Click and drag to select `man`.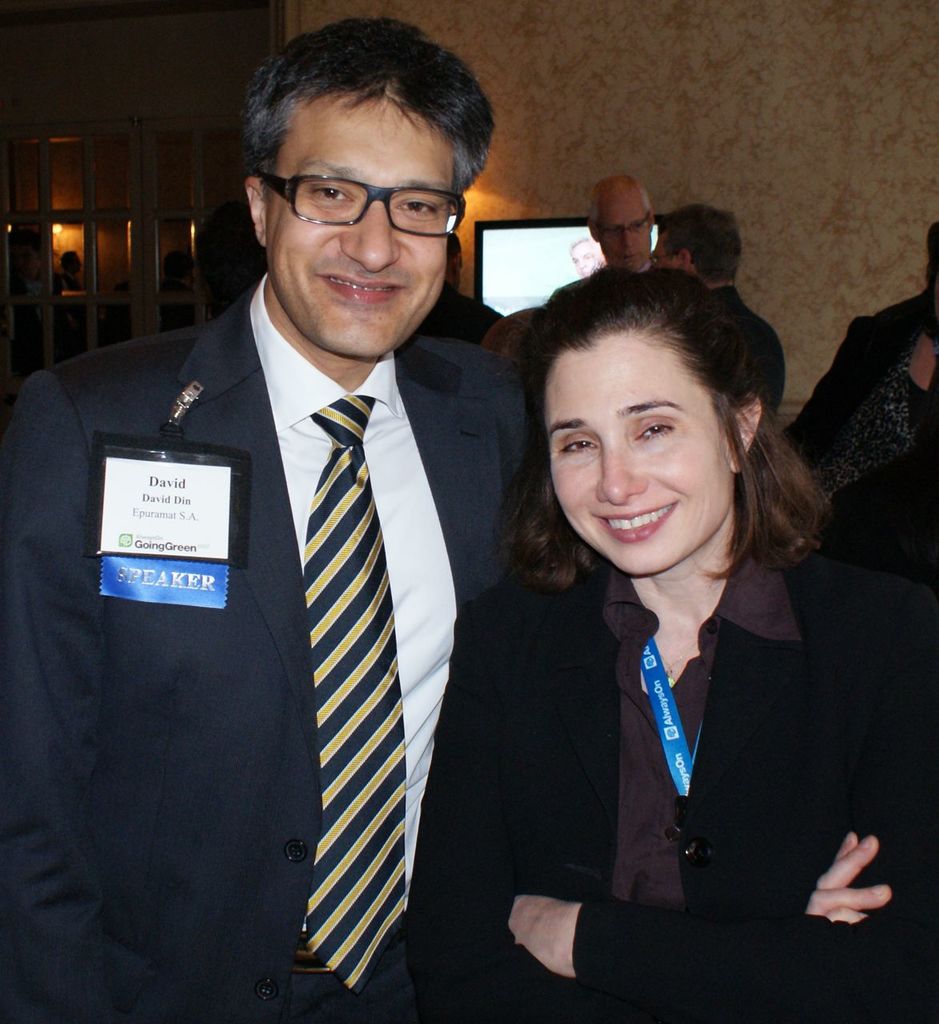
Selection: detection(653, 203, 790, 414).
